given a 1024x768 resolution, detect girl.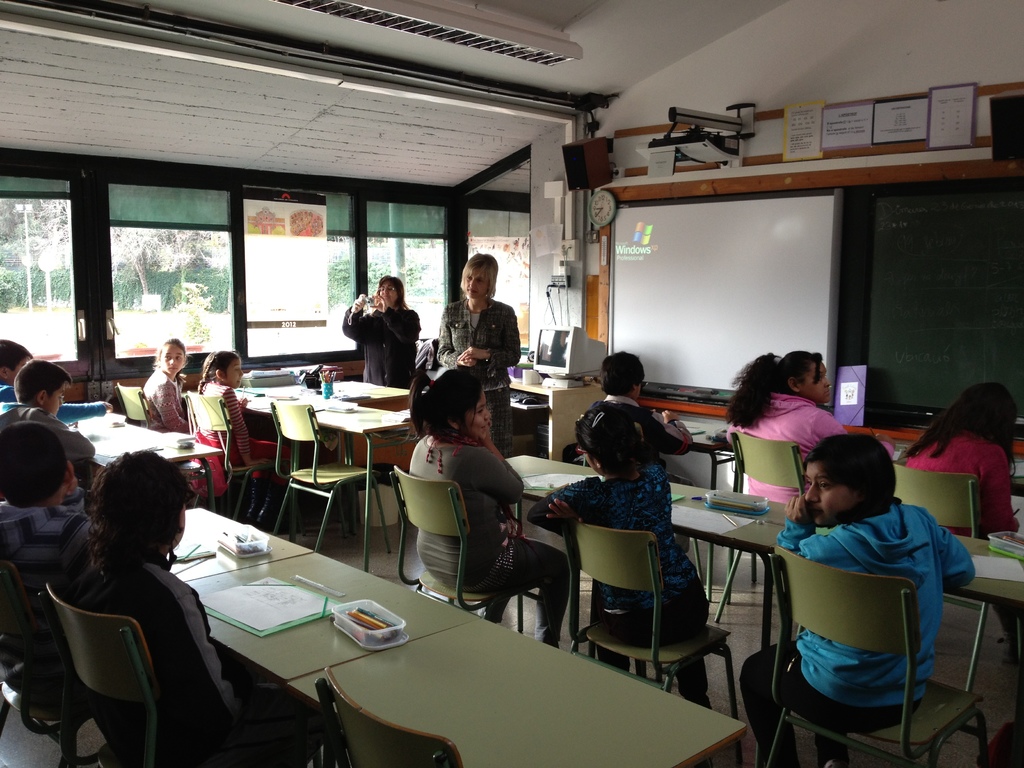
<region>189, 349, 293, 532</region>.
